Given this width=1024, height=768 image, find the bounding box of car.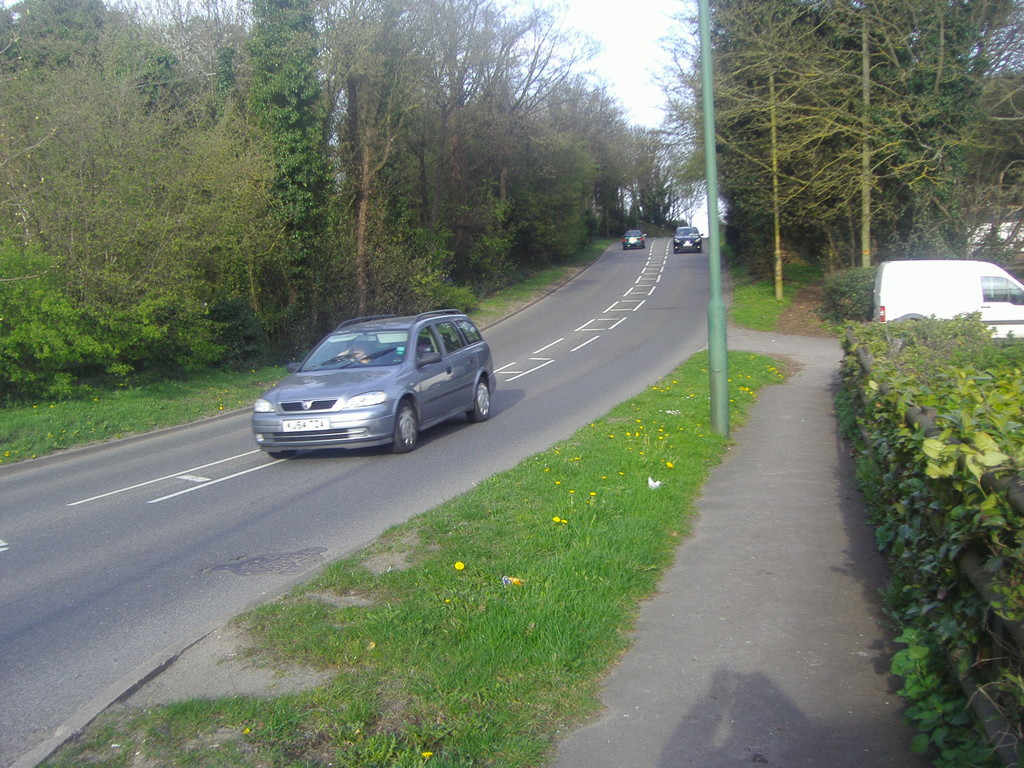
rect(623, 228, 649, 250).
